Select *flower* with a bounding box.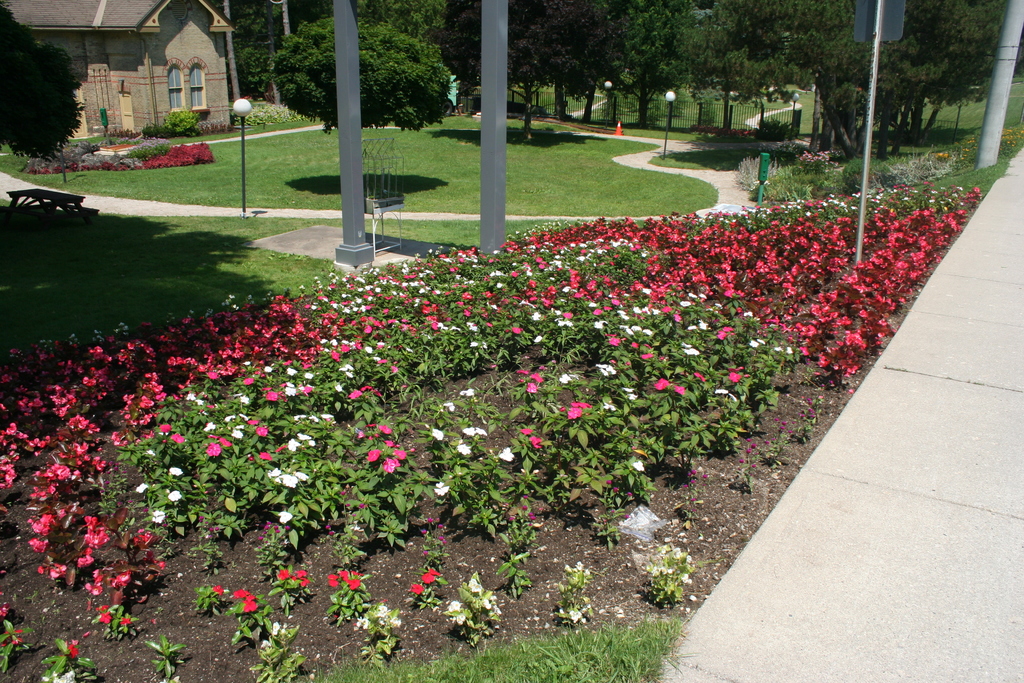
[left=453, top=611, right=466, bottom=624].
